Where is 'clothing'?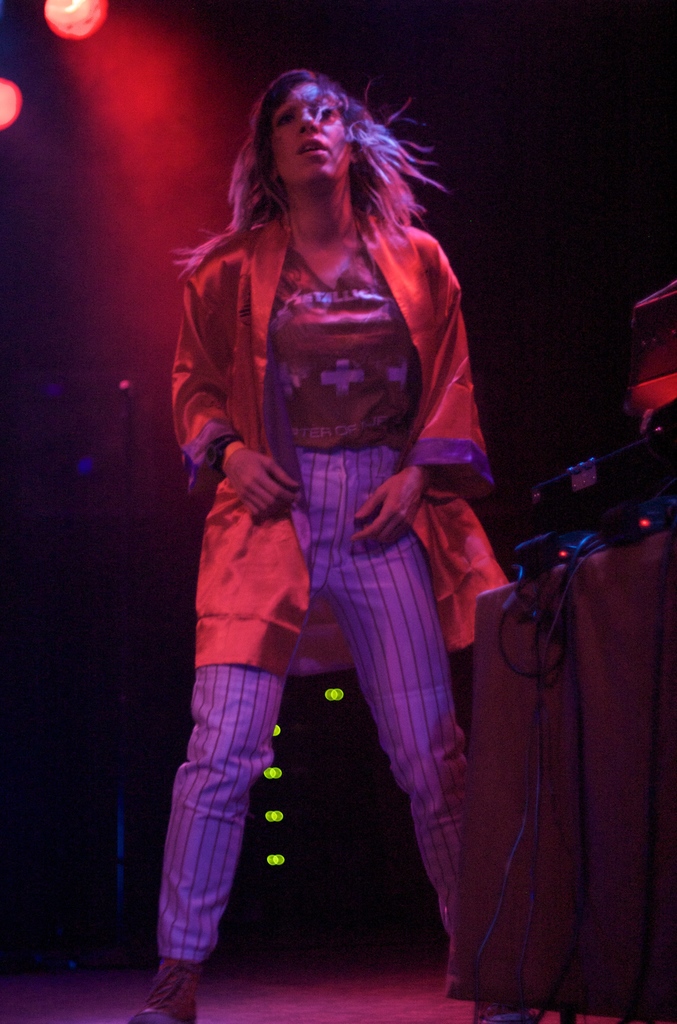
[left=156, top=212, right=523, bottom=973].
